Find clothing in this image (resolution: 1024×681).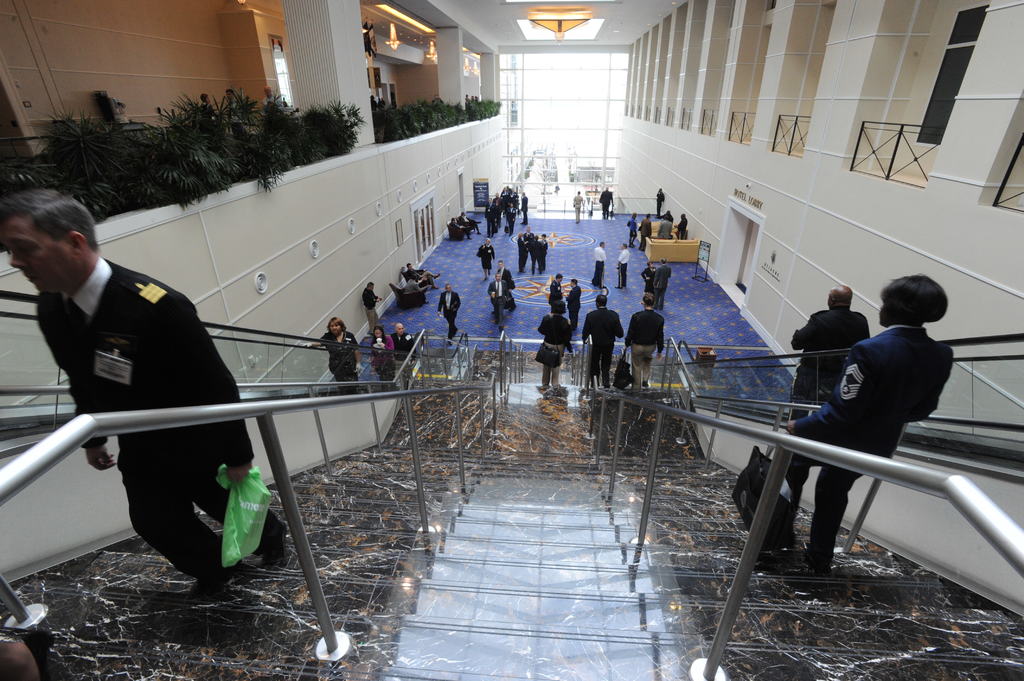
<region>310, 328, 371, 392</region>.
